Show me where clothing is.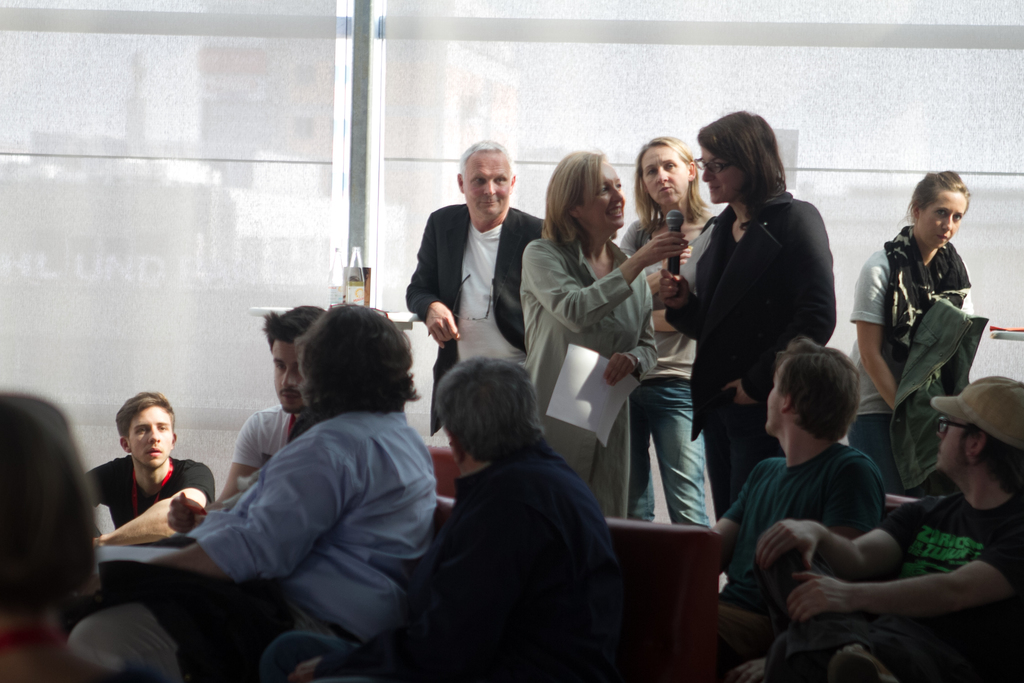
clothing is at (left=662, top=194, right=834, bottom=521).
